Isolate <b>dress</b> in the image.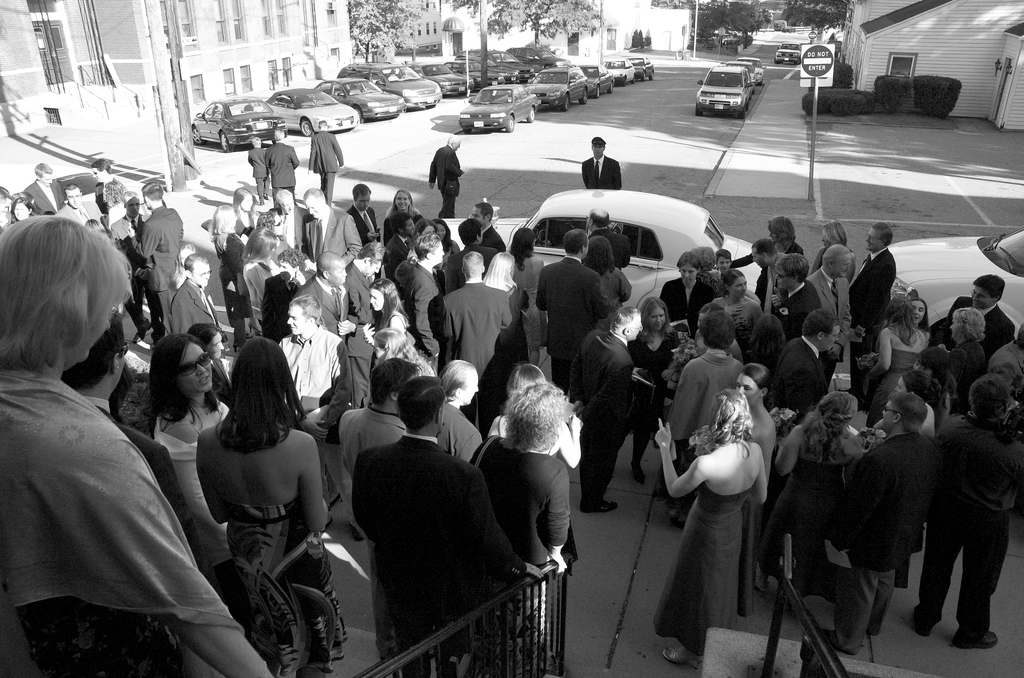
Isolated region: bbox=(470, 434, 574, 640).
